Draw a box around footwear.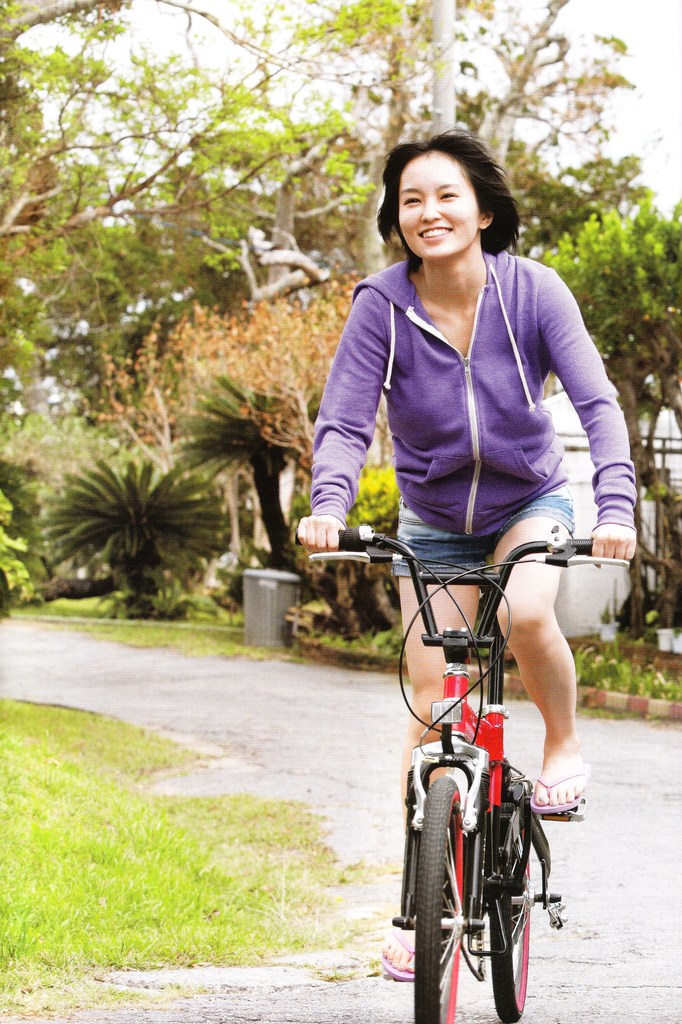
l=380, t=922, r=416, b=982.
